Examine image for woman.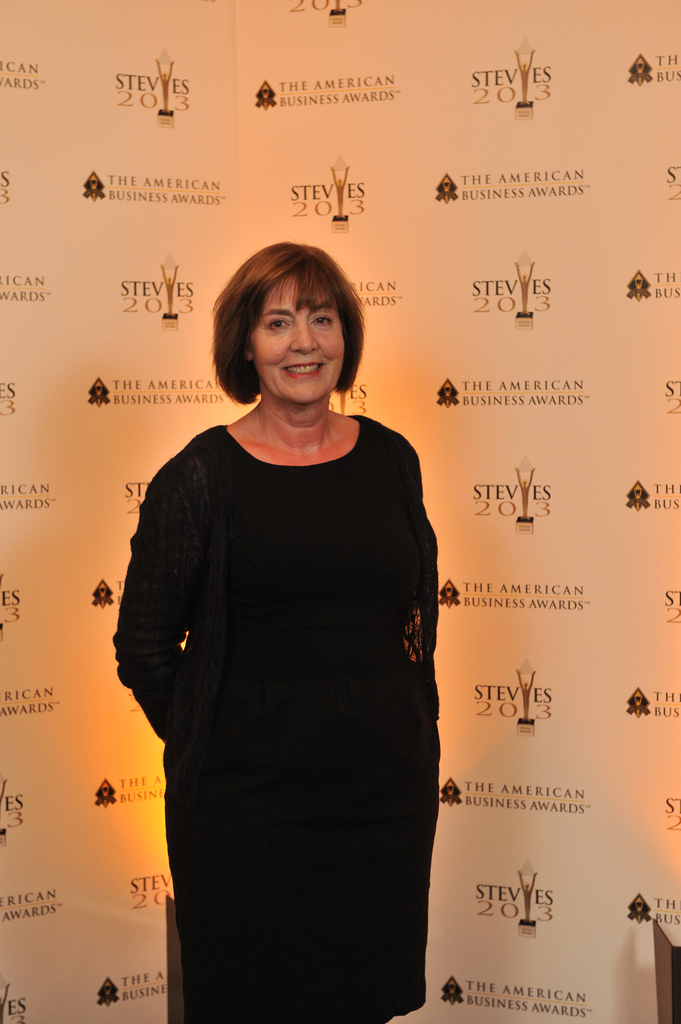
Examination result: locate(116, 243, 456, 1016).
